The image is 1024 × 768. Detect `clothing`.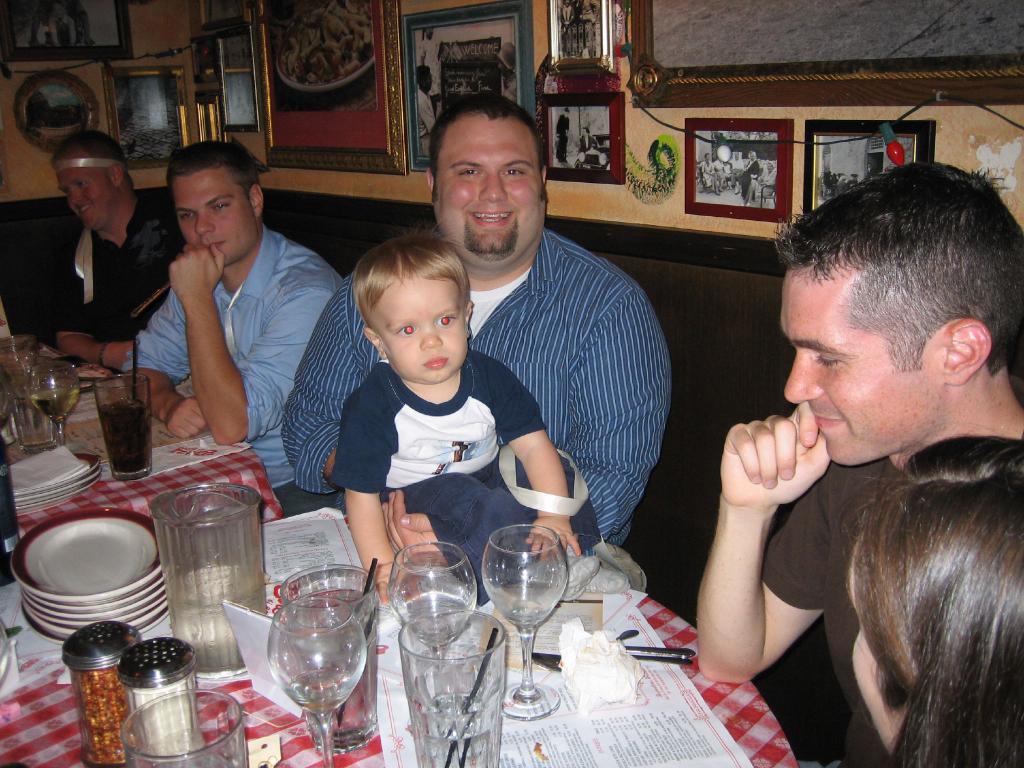
Detection: 320, 344, 593, 582.
